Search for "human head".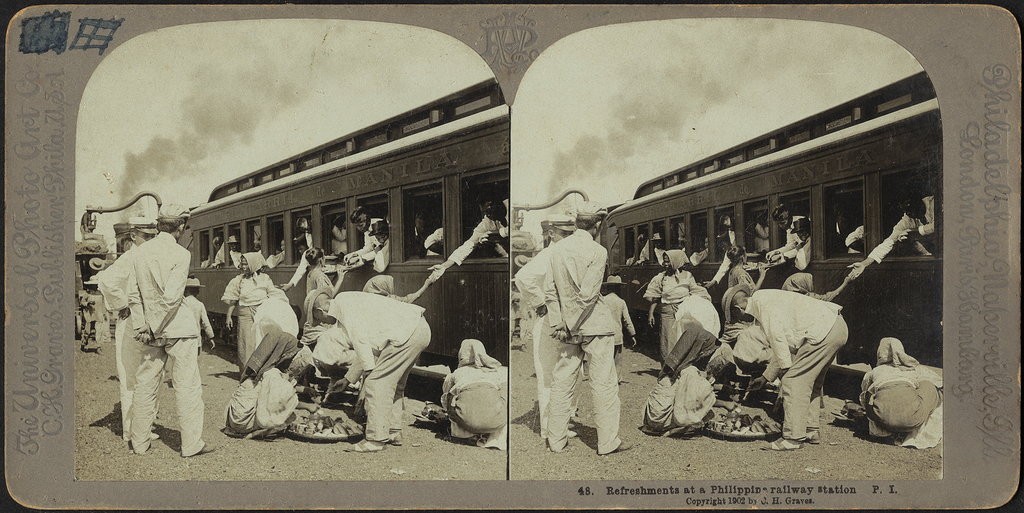
Found at locate(663, 247, 685, 273).
